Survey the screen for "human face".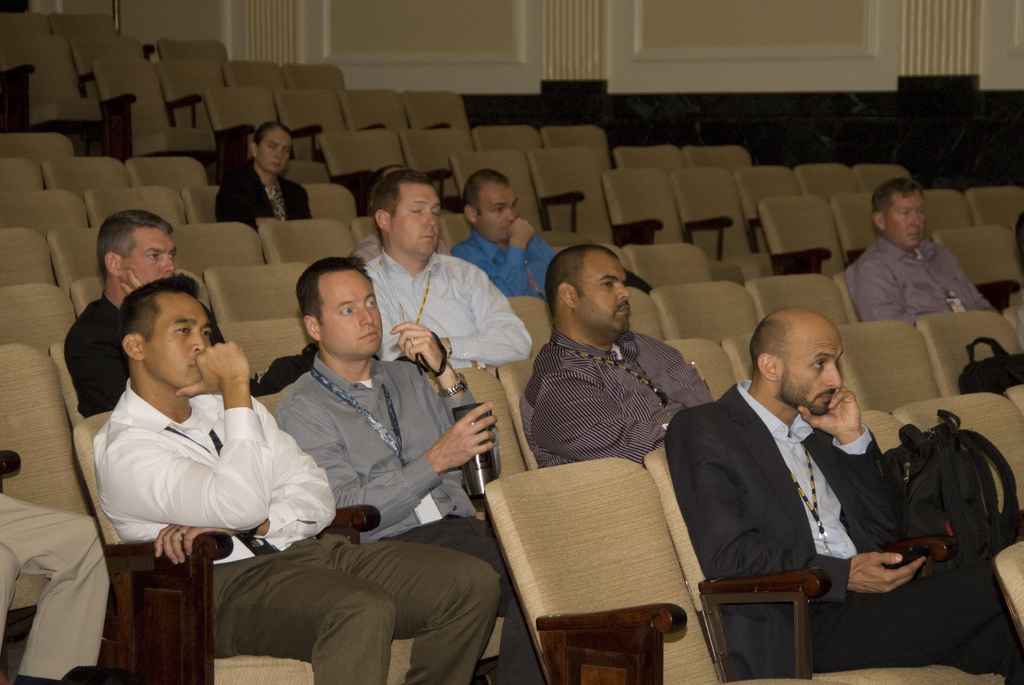
Survey found: Rect(576, 250, 632, 334).
